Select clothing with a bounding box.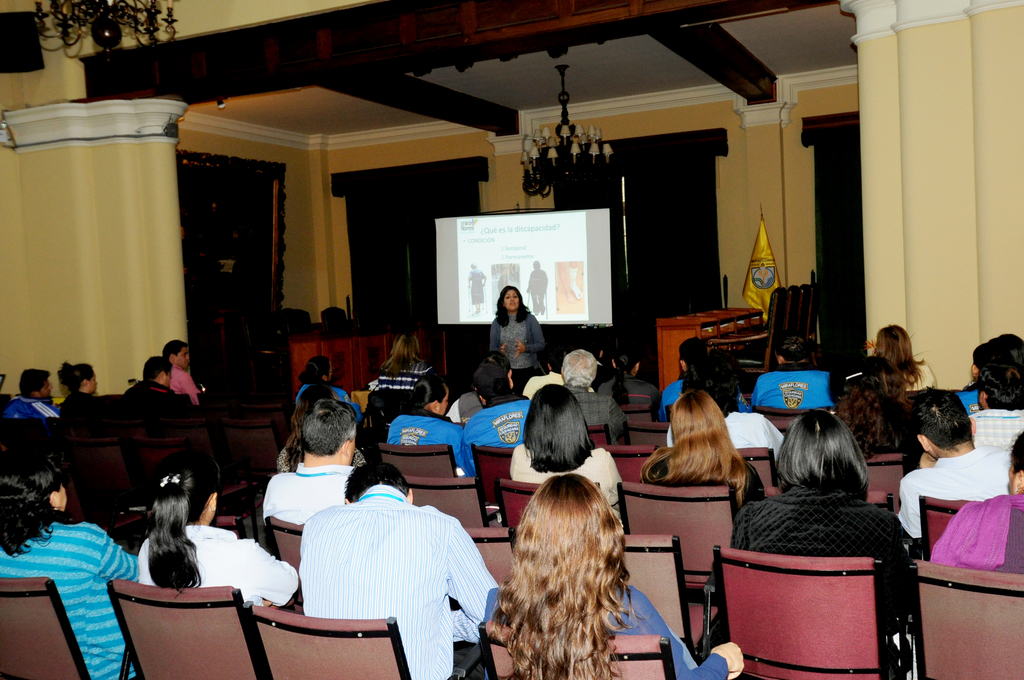
{"x1": 120, "y1": 379, "x2": 173, "y2": 407}.
